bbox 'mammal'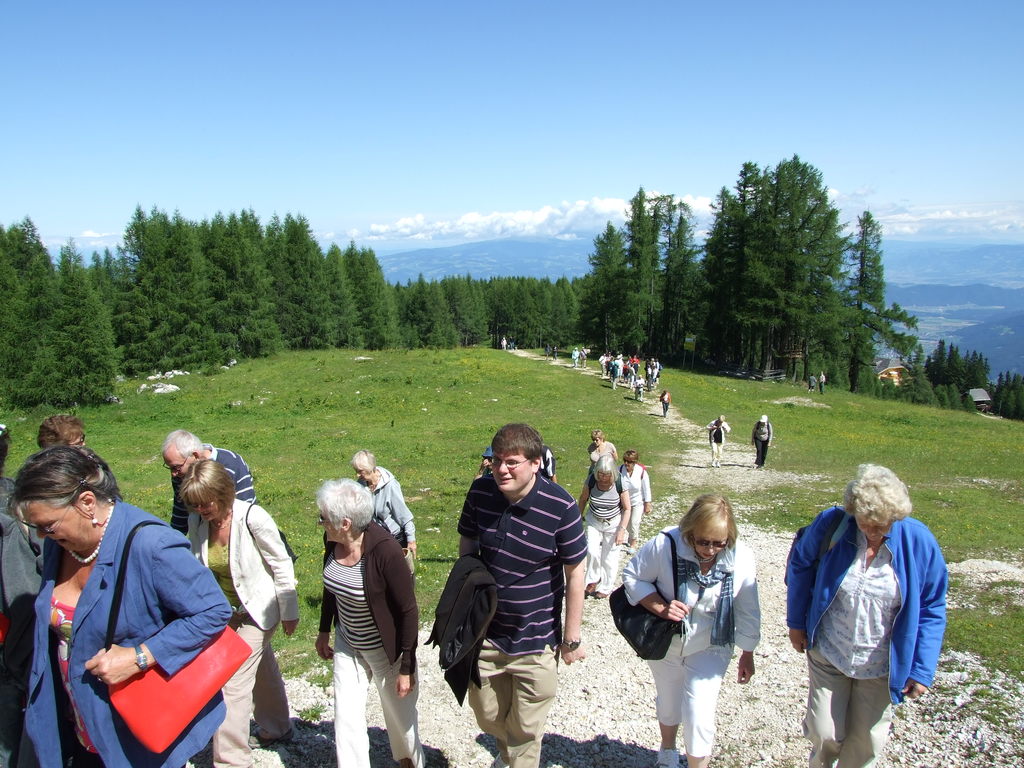
570/346/576/364
